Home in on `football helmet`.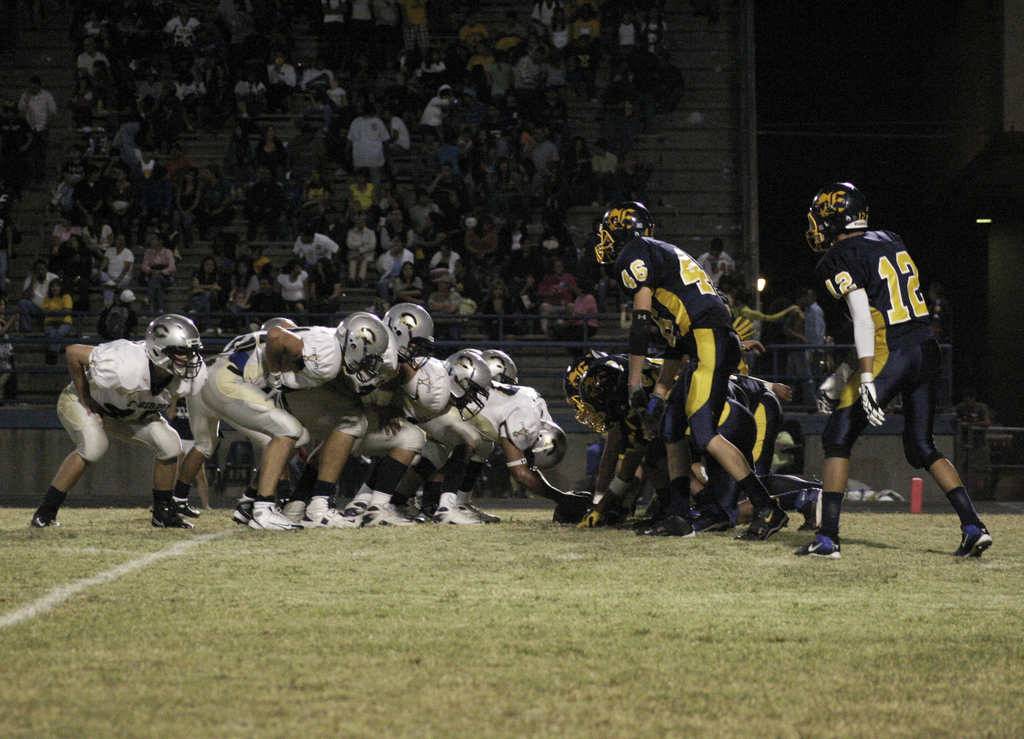
Homed in at l=591, t=202, r=661, b=262.
